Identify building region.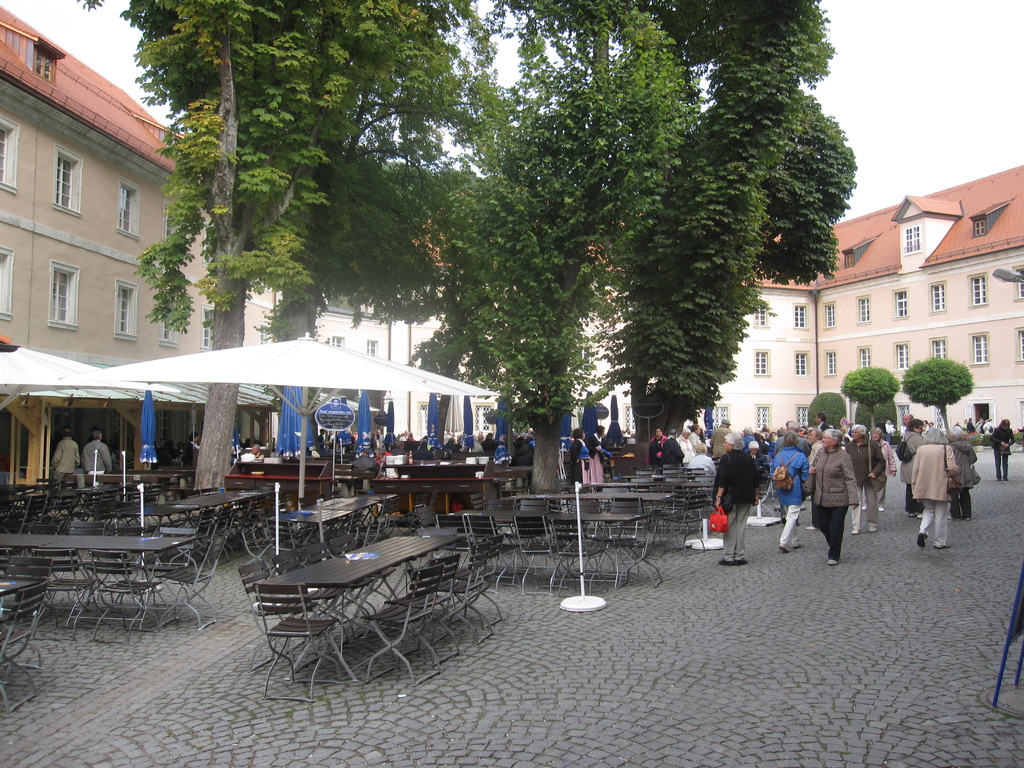
Region: box=[313, 165, 1023, 440].
